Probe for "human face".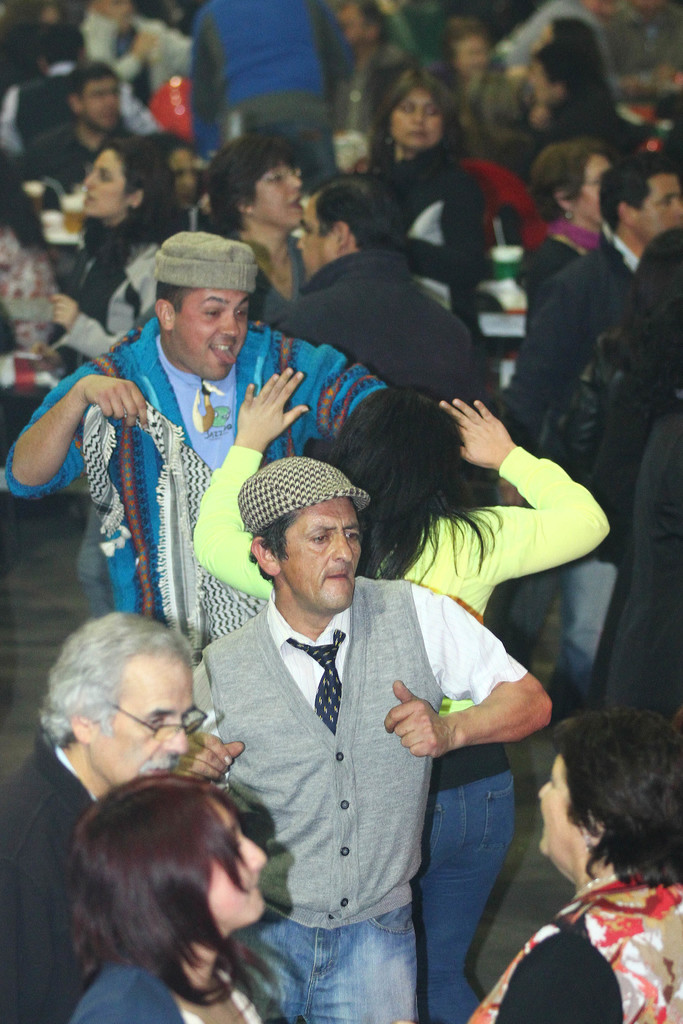
Probe result: box=[570, 150, 614, 223].
